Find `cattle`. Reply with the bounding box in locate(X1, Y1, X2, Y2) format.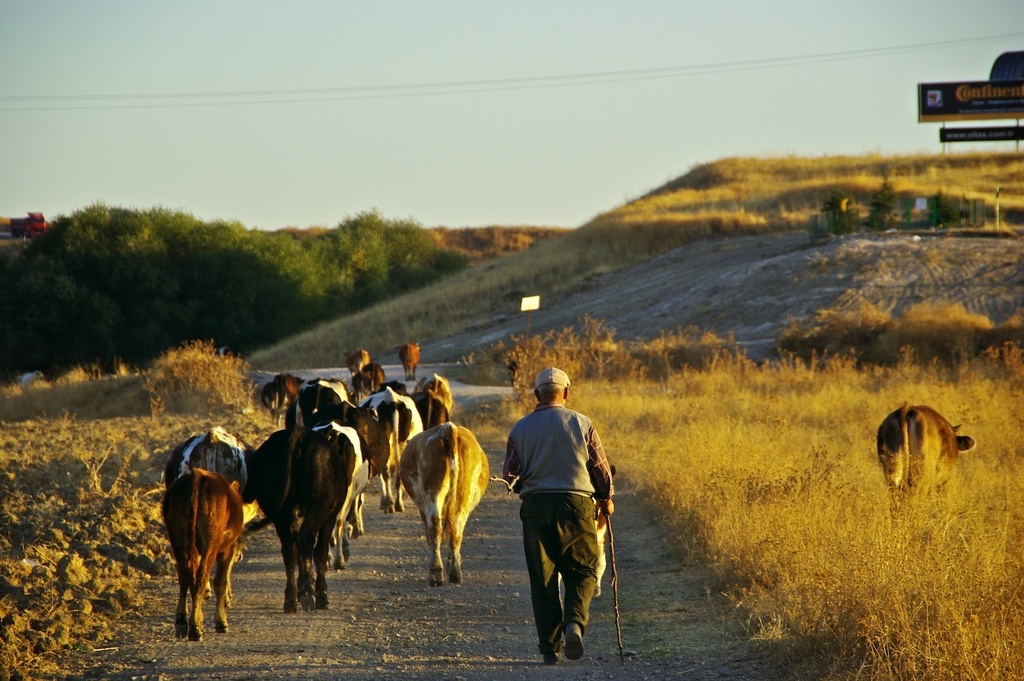
locate(407, 387, 447, 425).
